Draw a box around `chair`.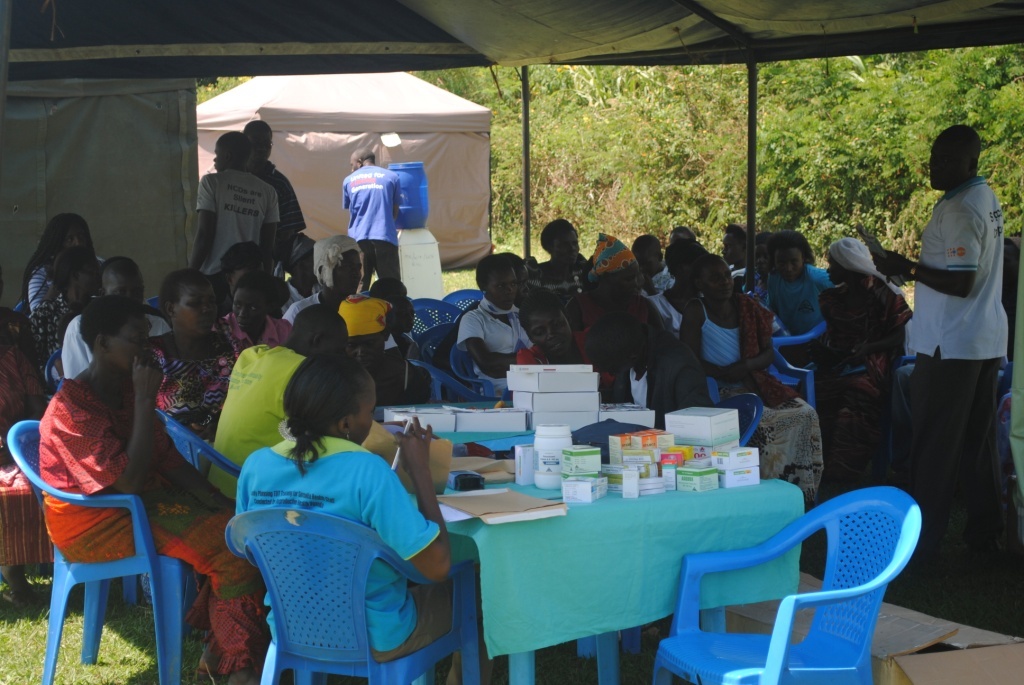
766 319 826 356.
